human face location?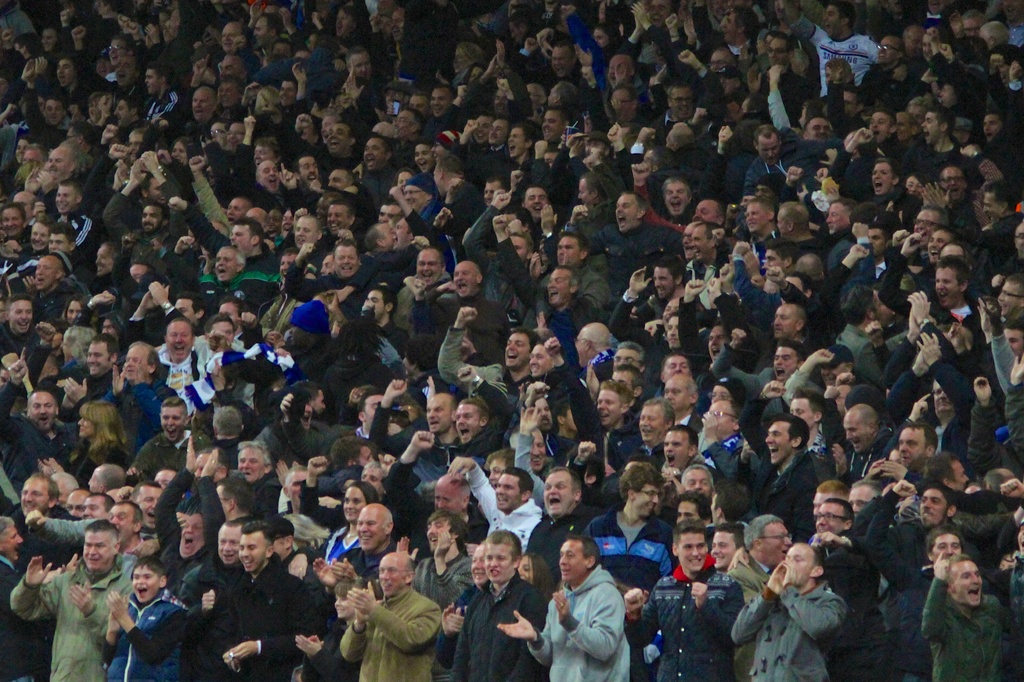
bbox=[401, 184, 431, 211]
